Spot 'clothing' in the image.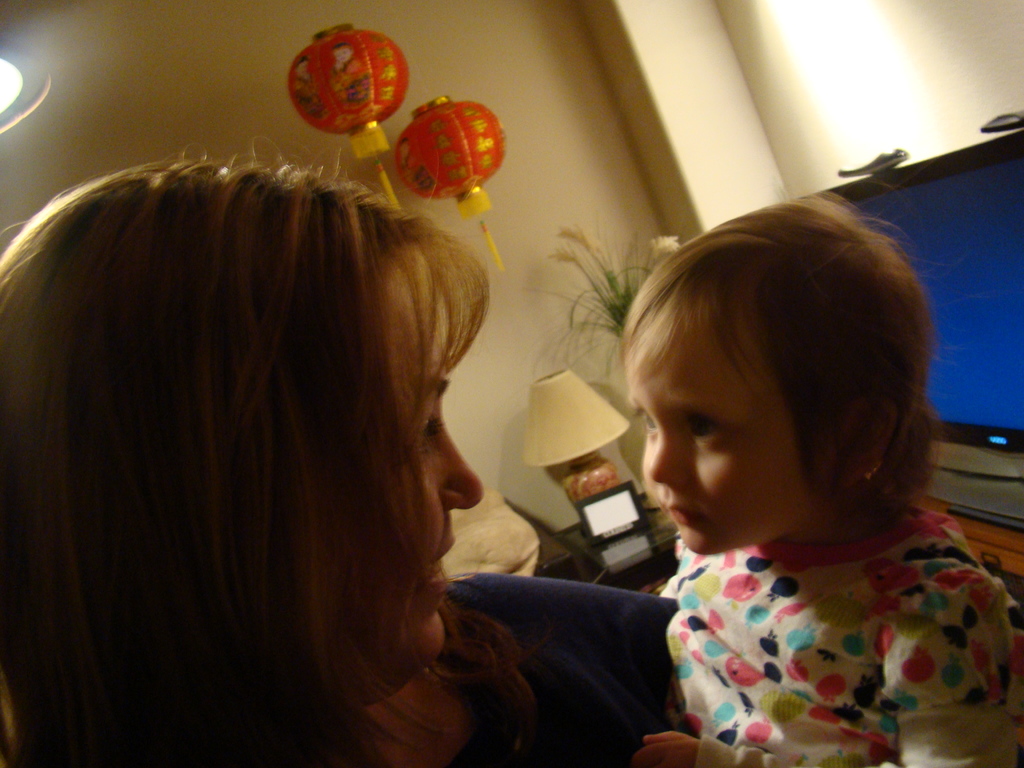
'clothing' found at bbox(442, 573, 674, 767).
